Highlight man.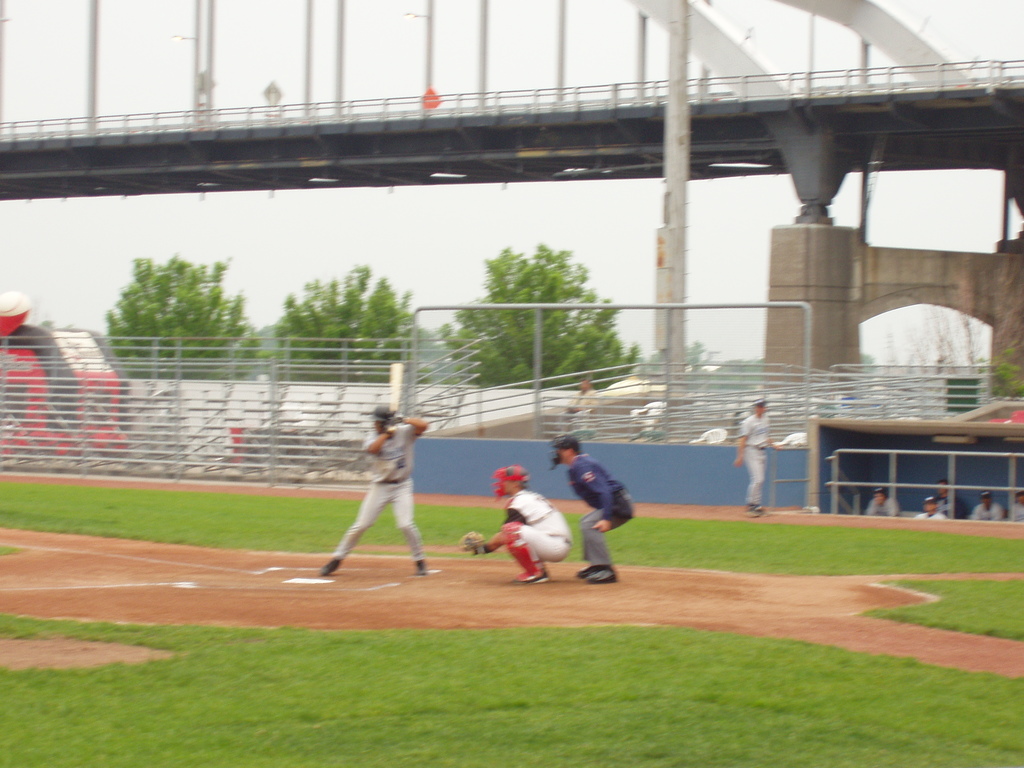
Highlighted region: locate(733, 396, 781, 518).
